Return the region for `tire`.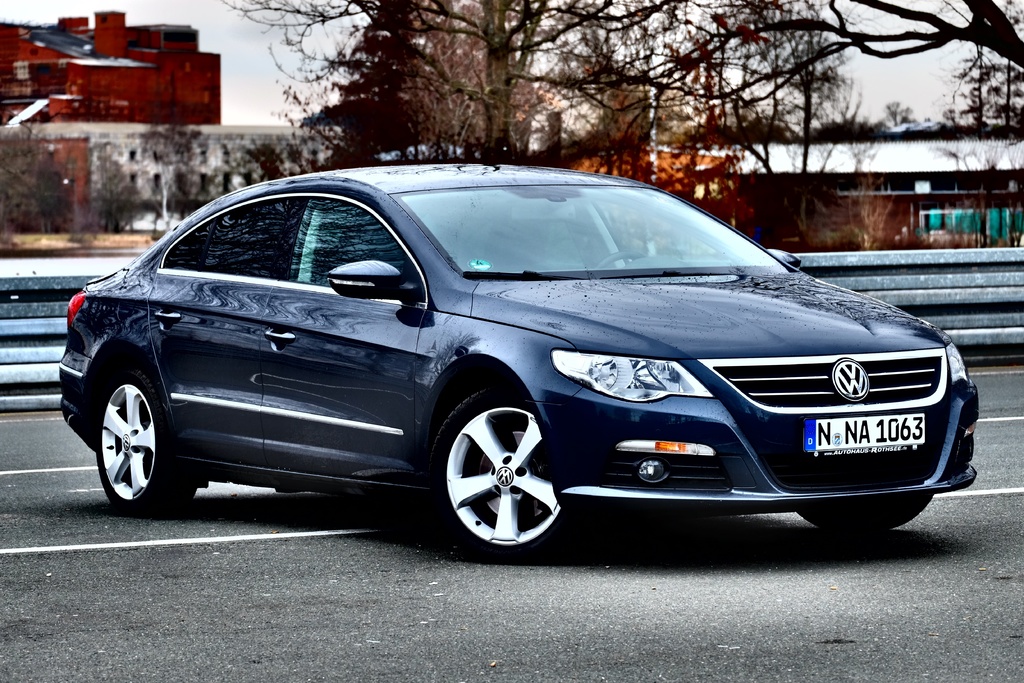
x1=422 y1=383 x2=572 y2=559.
